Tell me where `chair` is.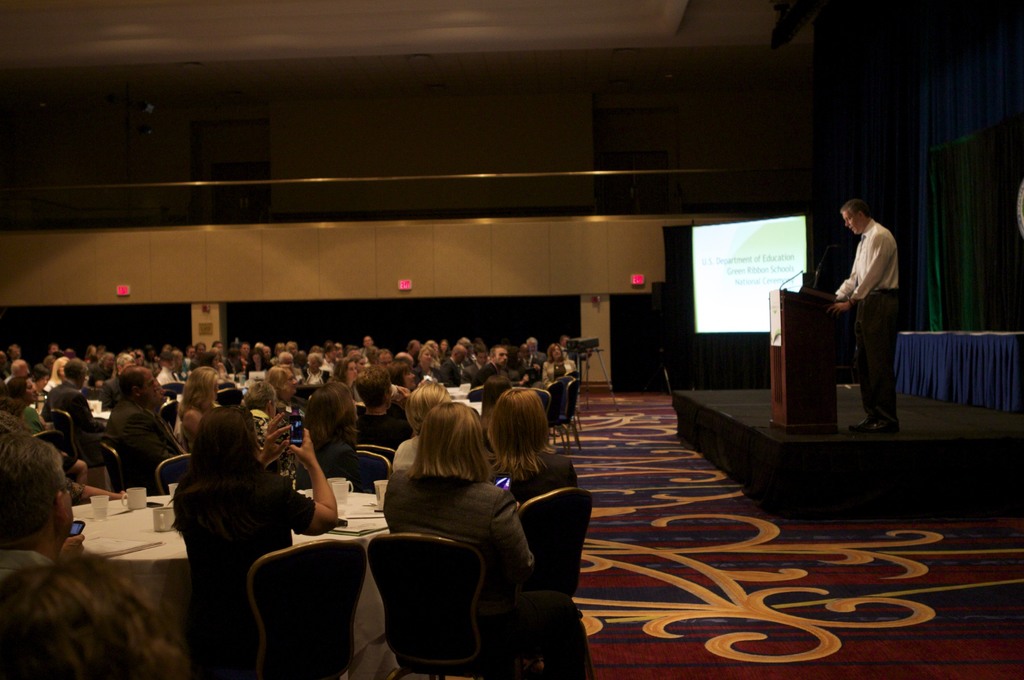
`chair` is at 154 450 199 497.
